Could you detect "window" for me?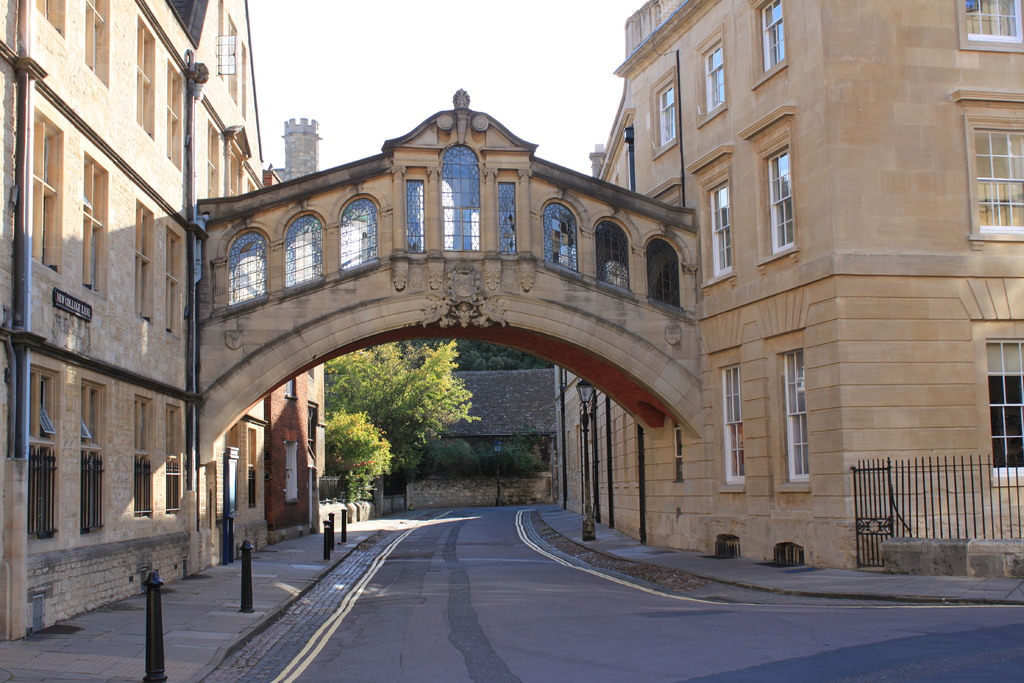
Detection result: (977,334,1023,482).
